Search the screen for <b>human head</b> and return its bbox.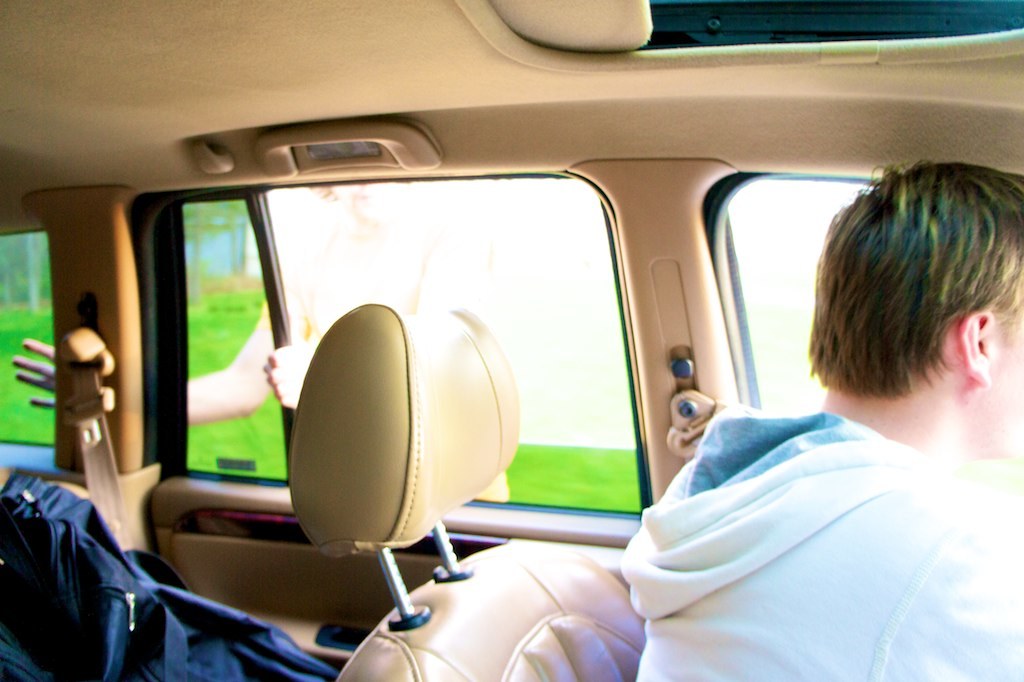
Found: x1=305, y1=178, x2=412, y2=223.
